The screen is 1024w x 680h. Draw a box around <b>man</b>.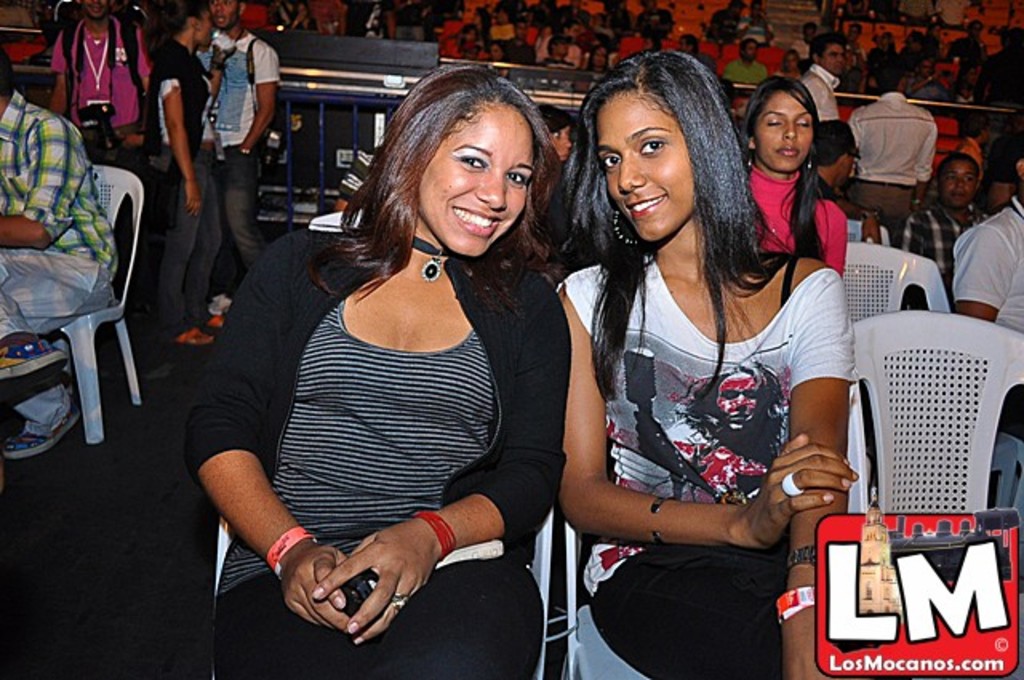
894:155:990:310.
